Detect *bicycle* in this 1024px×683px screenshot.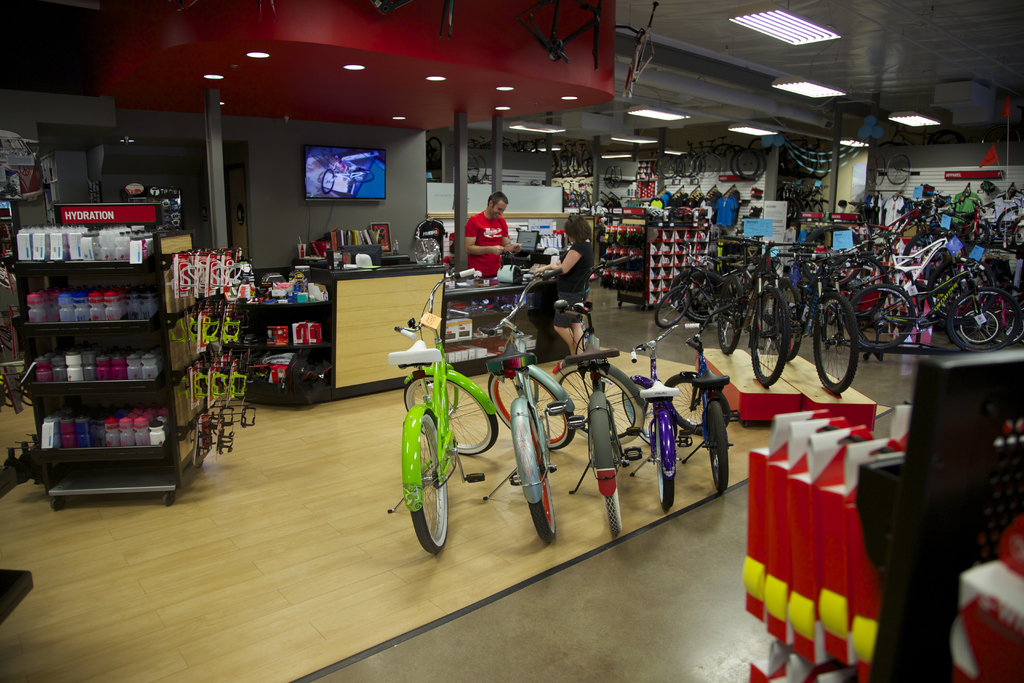
Detection: x1=480 y1=265 x2=574 y2=557.
